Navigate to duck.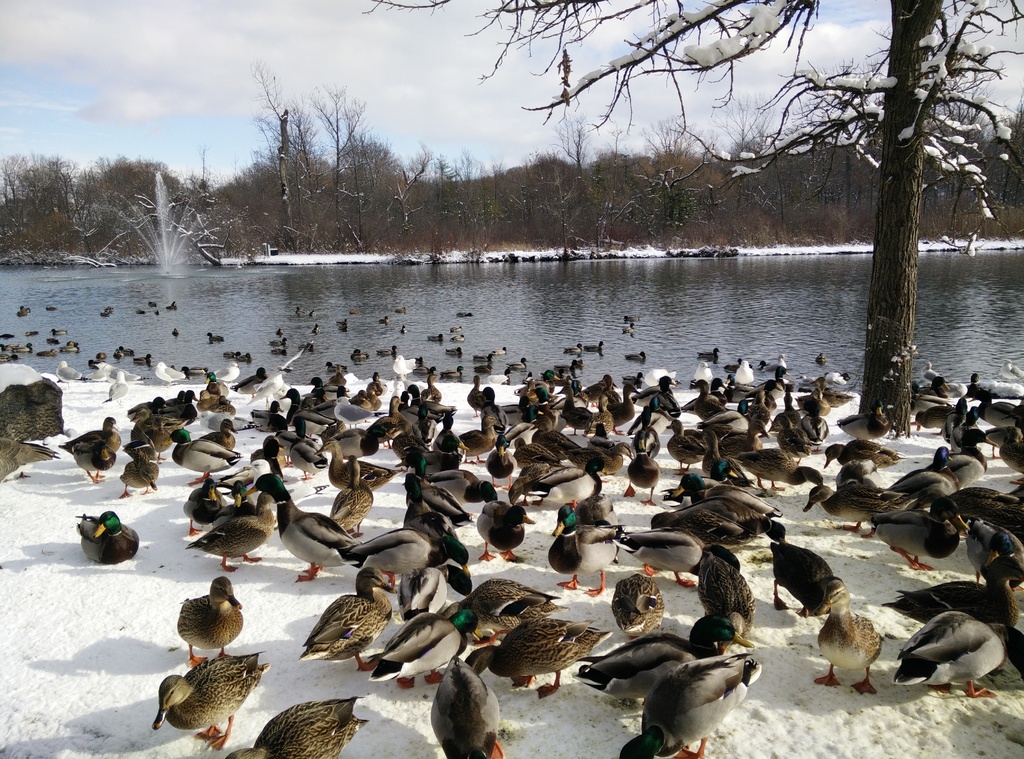
Navigation target: x1=472 y1=384 x2=513 y2=446.
